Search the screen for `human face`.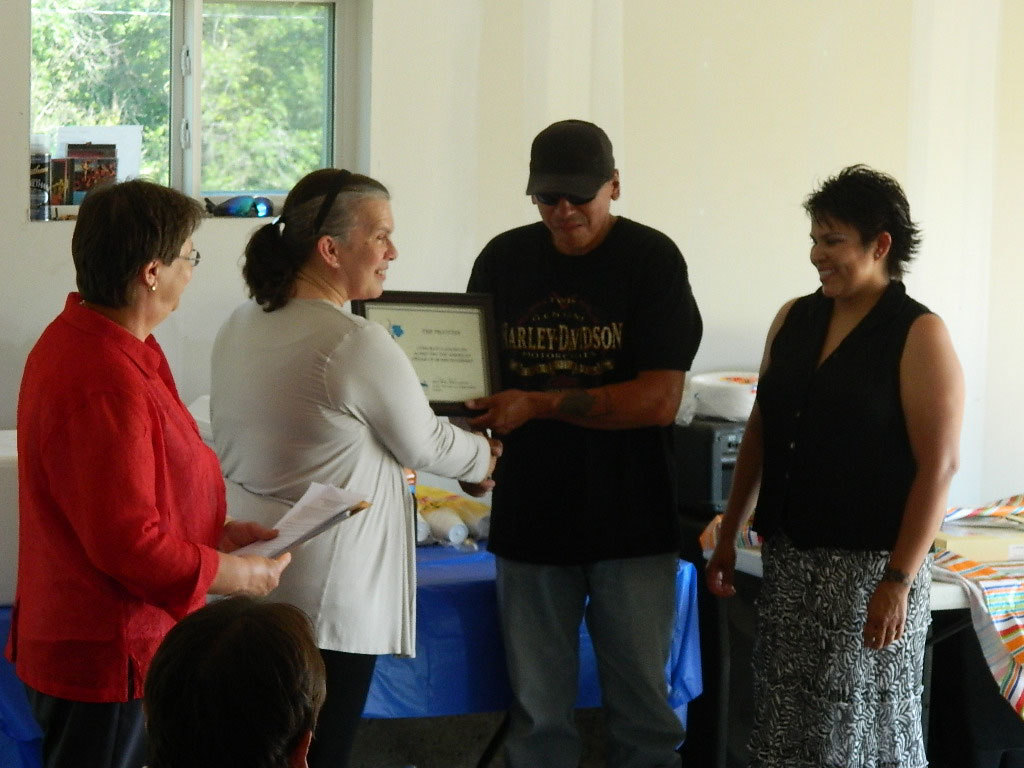
Found at 812:209:878:298.
